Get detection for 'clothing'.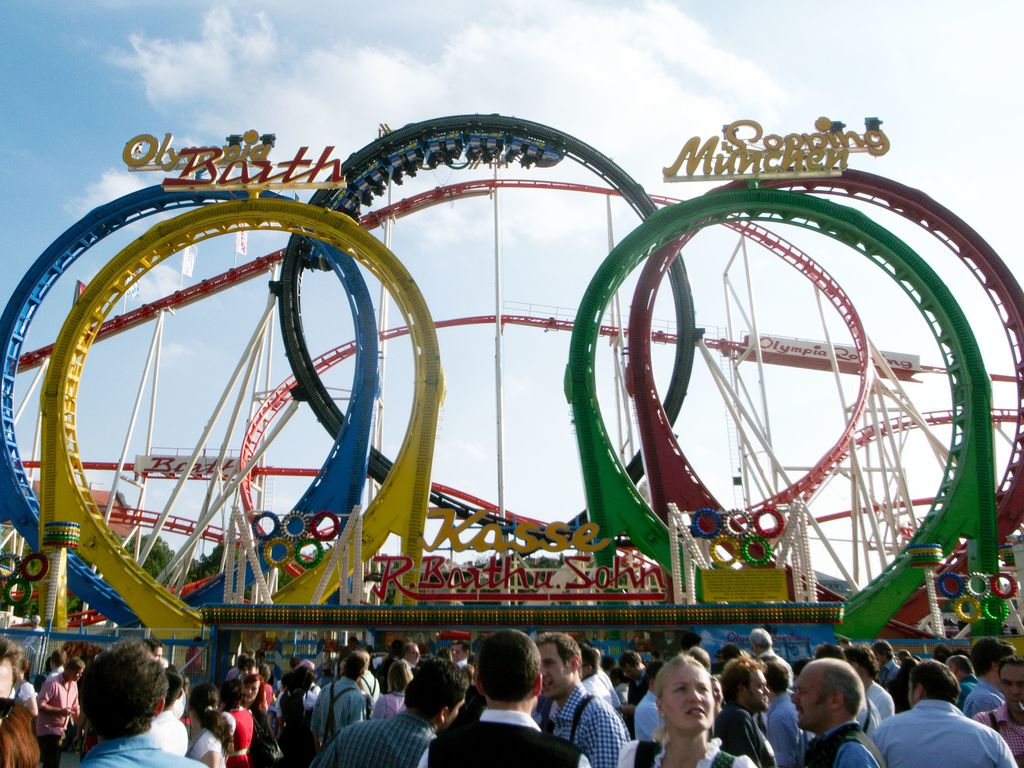
Detection: (312, 678, 367, 749).
